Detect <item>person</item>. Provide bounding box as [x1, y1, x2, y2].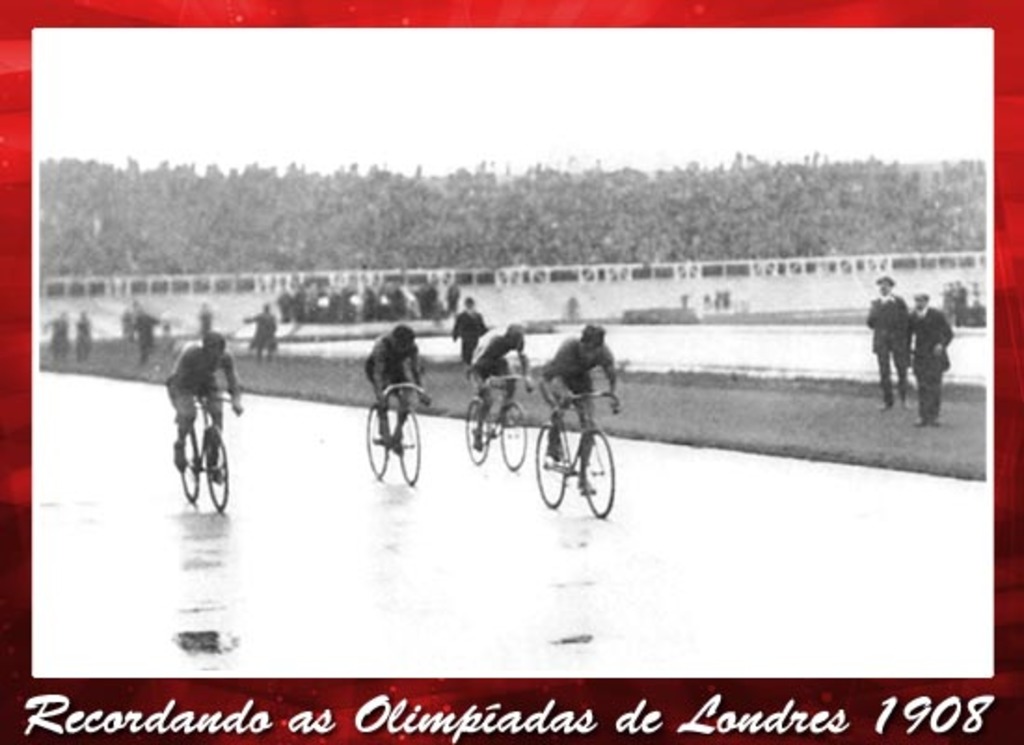
[536, 326, 616, 499].
